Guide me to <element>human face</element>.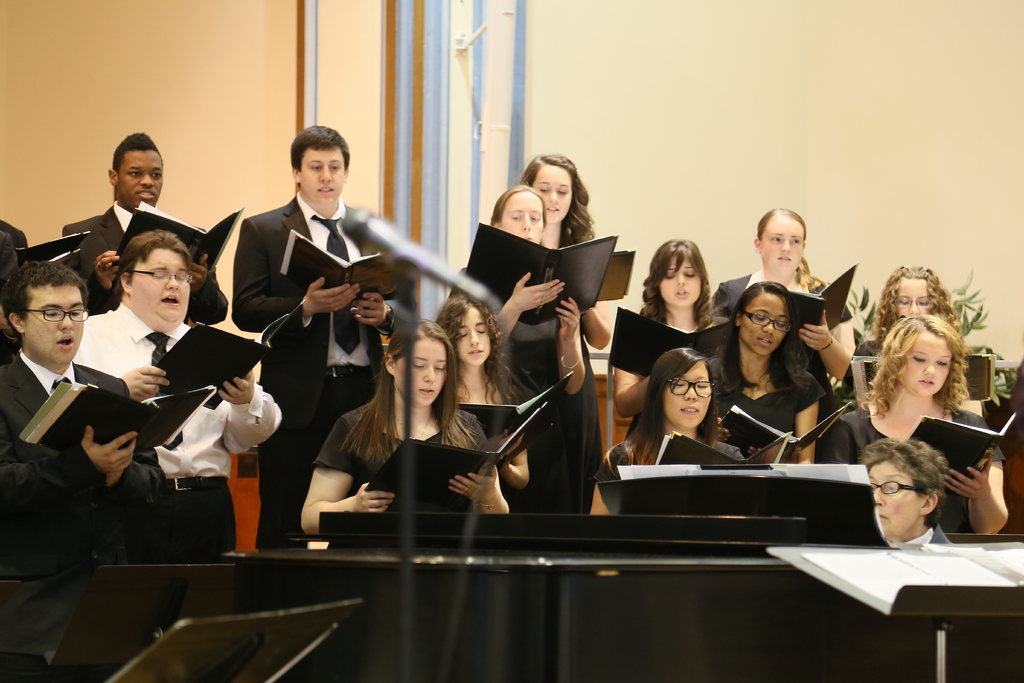
Guidance: (741, 291, 787, 356).
